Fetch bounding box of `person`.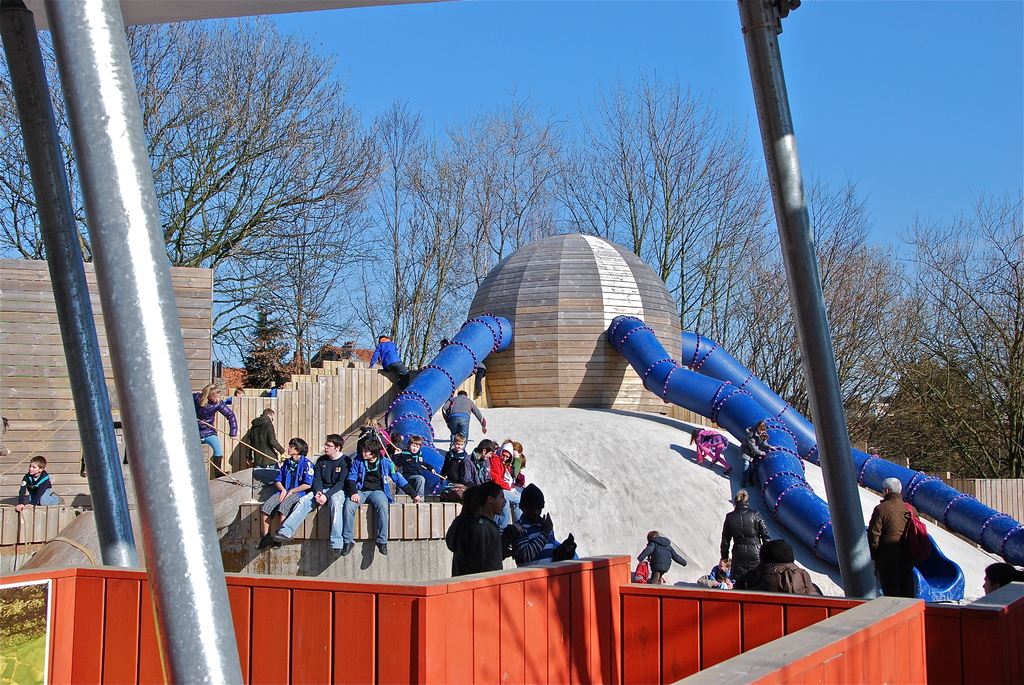
Bbox: bbox=[194, 382, 241, 471].
